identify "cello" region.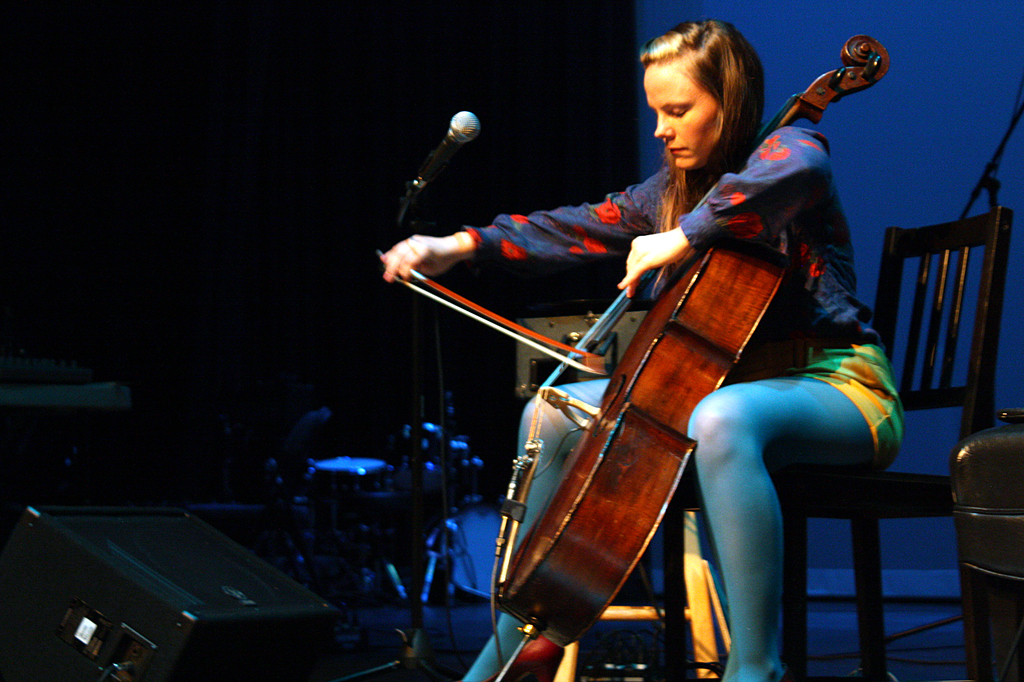
Region: 378:28:884:681.
